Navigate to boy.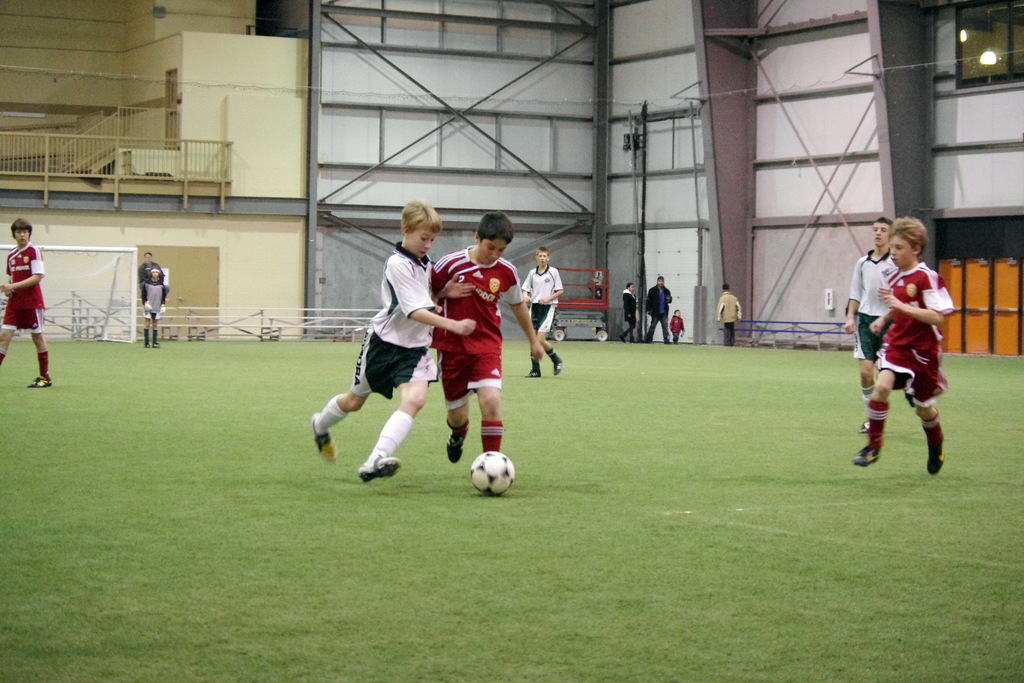
Navigation target: <bbox>142, 266, 167, 347</bbox>.
